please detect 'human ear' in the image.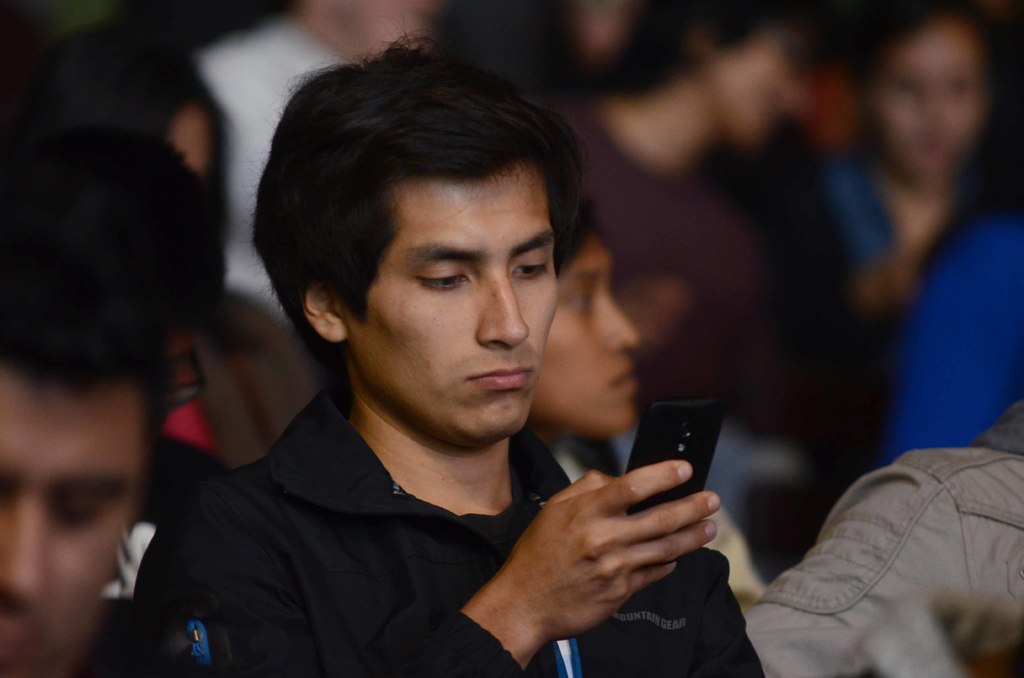
bbox(300, 282, 347, 337).
